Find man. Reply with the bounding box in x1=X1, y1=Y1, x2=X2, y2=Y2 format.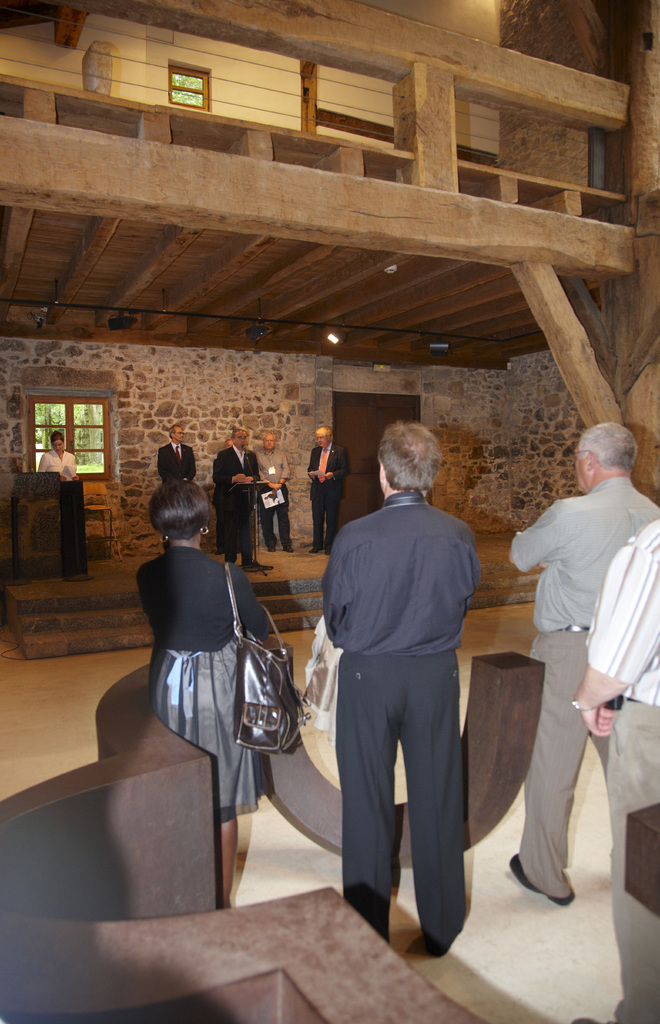
x1=208, y1=431, x2=258, y2=567.
